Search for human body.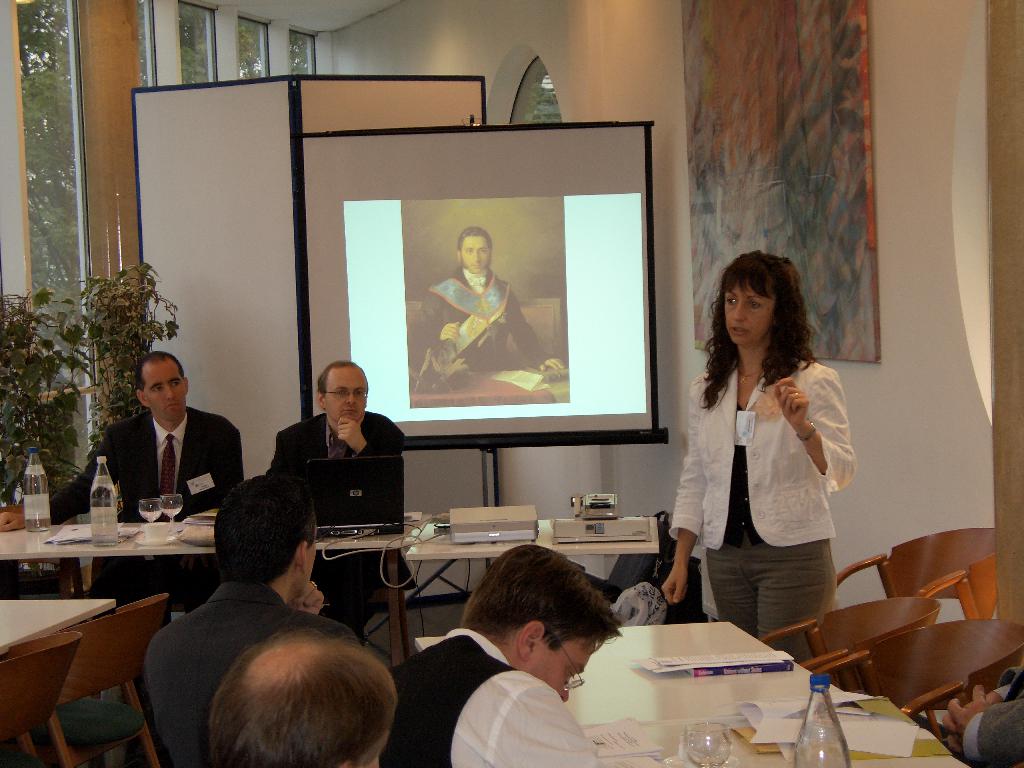
Found at 402:276:563:381.
